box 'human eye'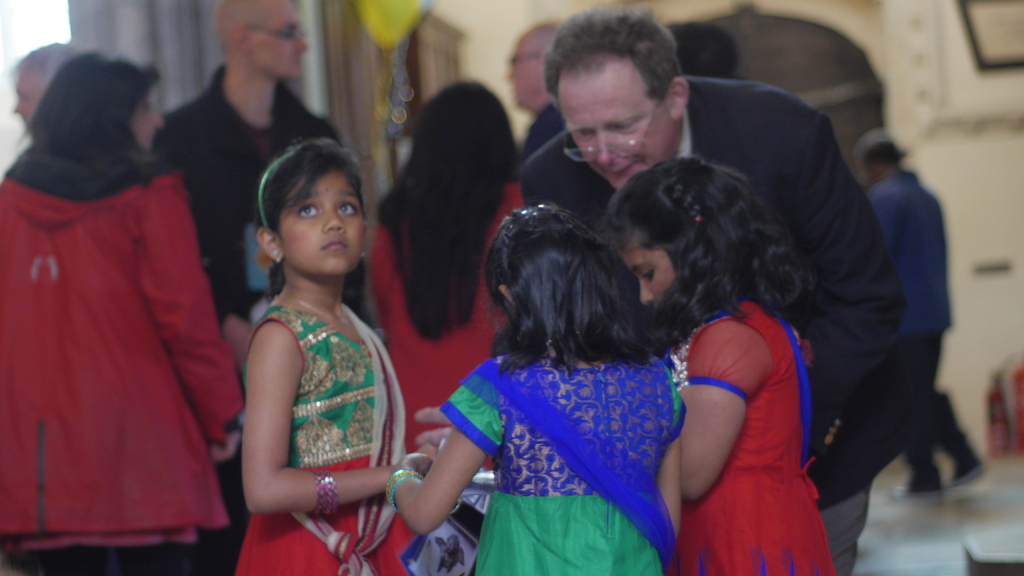
{"left": 298, "top": 202, "right": 320, "bottom": 219}
